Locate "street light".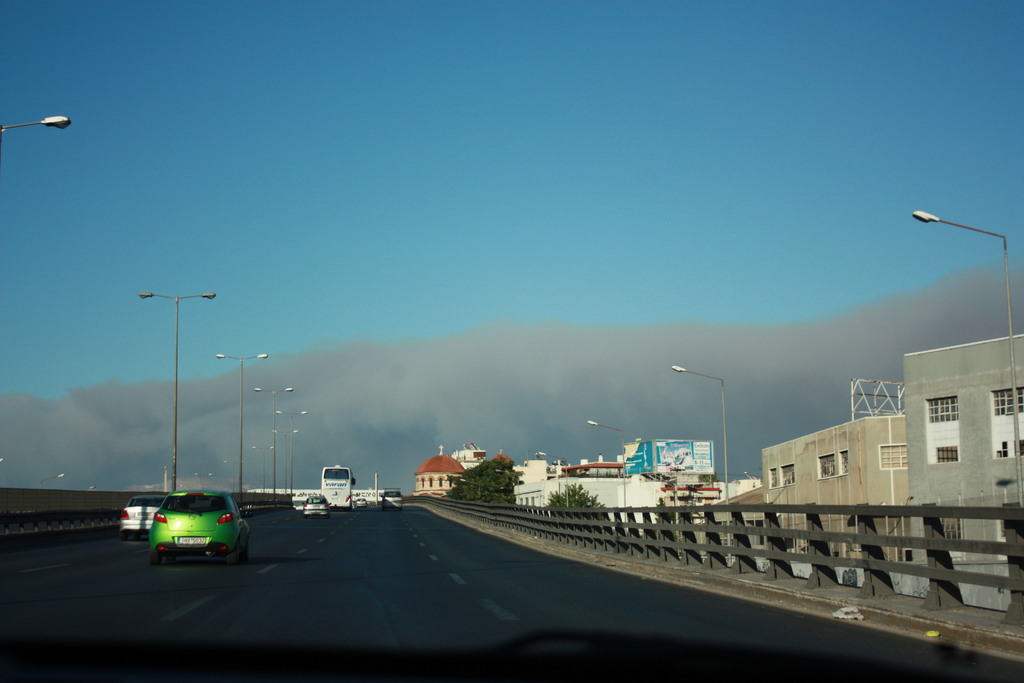
Bounding box: [left=536, top=450, right=568, bottom=513].
